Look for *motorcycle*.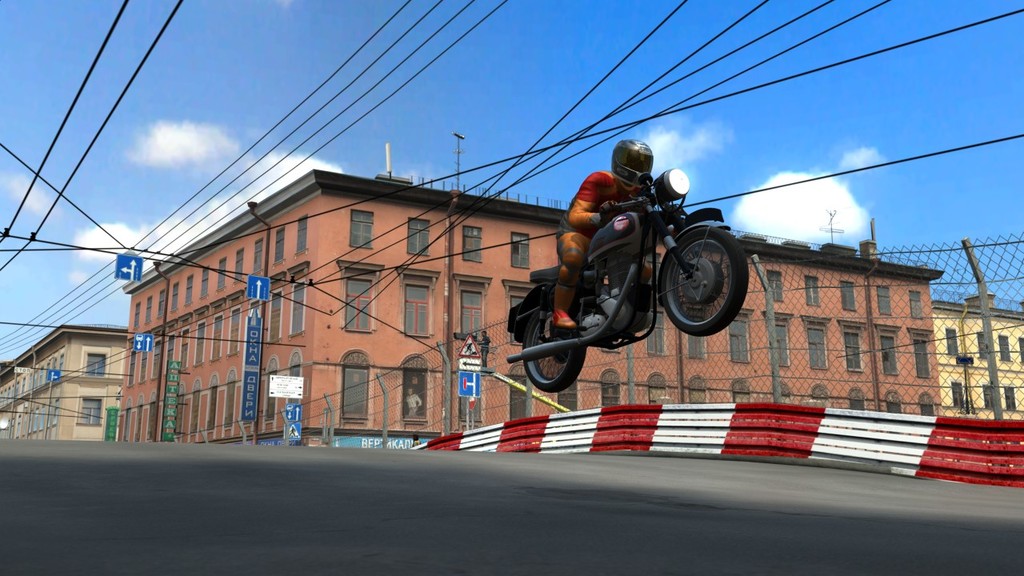
Found: [x1=508, y1=168, x2=756, y2=382].
